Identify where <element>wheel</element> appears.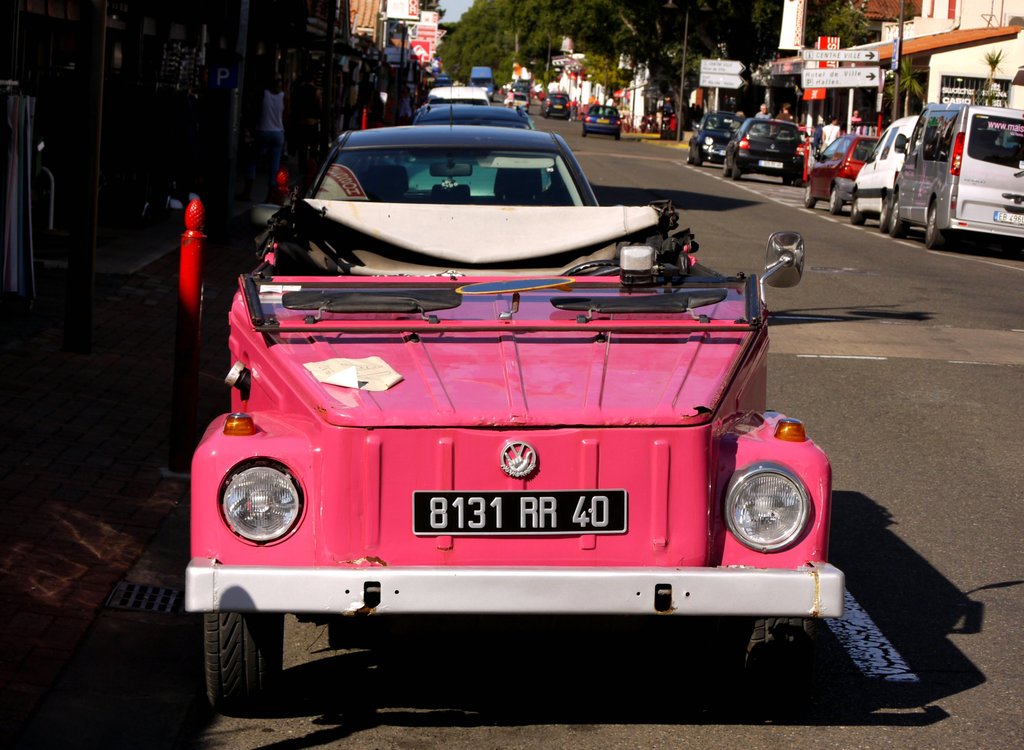
Appears at <box>803,178,819,209</box>.
